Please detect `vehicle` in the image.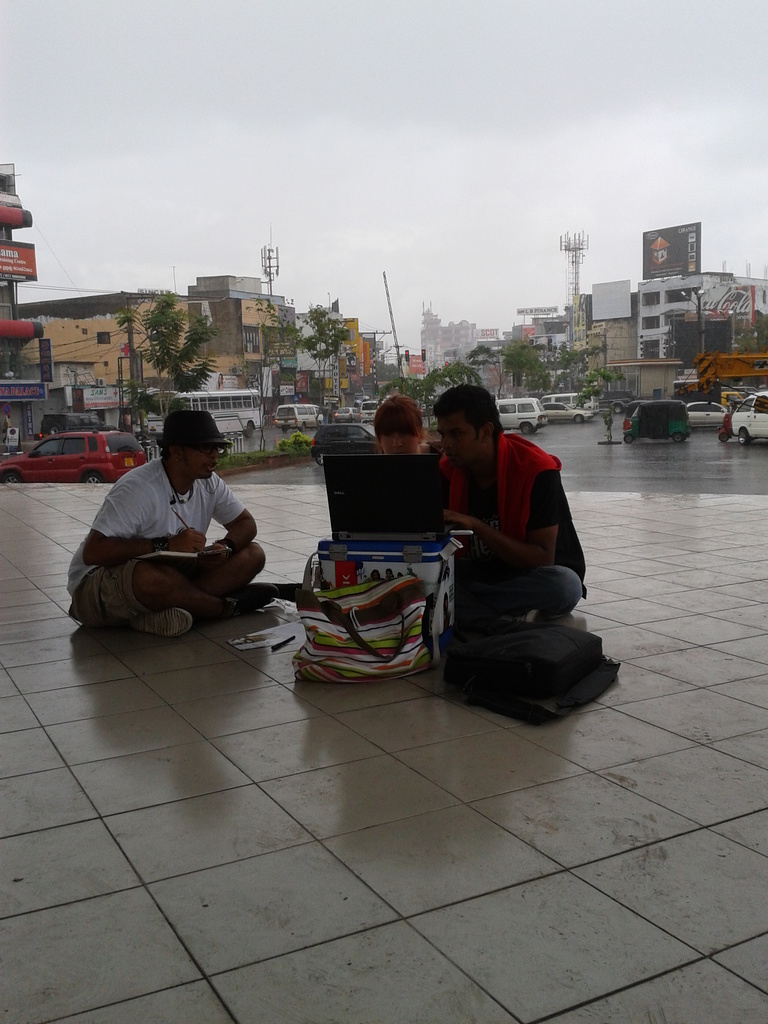
[left=614, top=399, right=694, bottom=447].
